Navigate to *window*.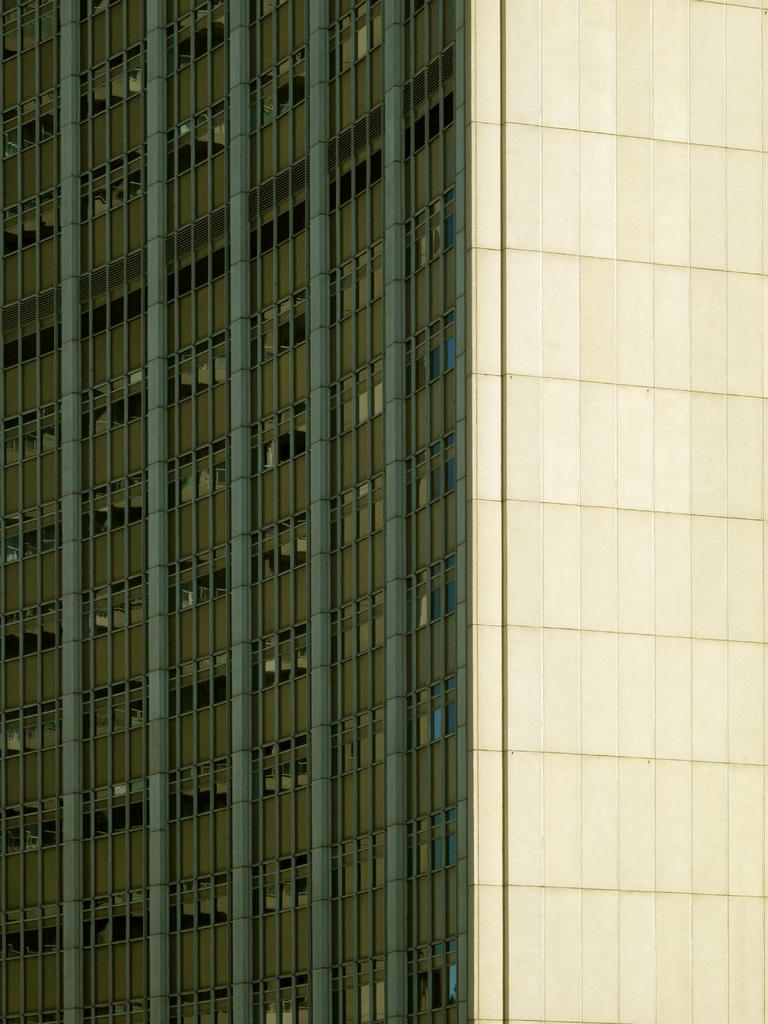
Navigation target: bbox=[0, 0, 478, 1023].
